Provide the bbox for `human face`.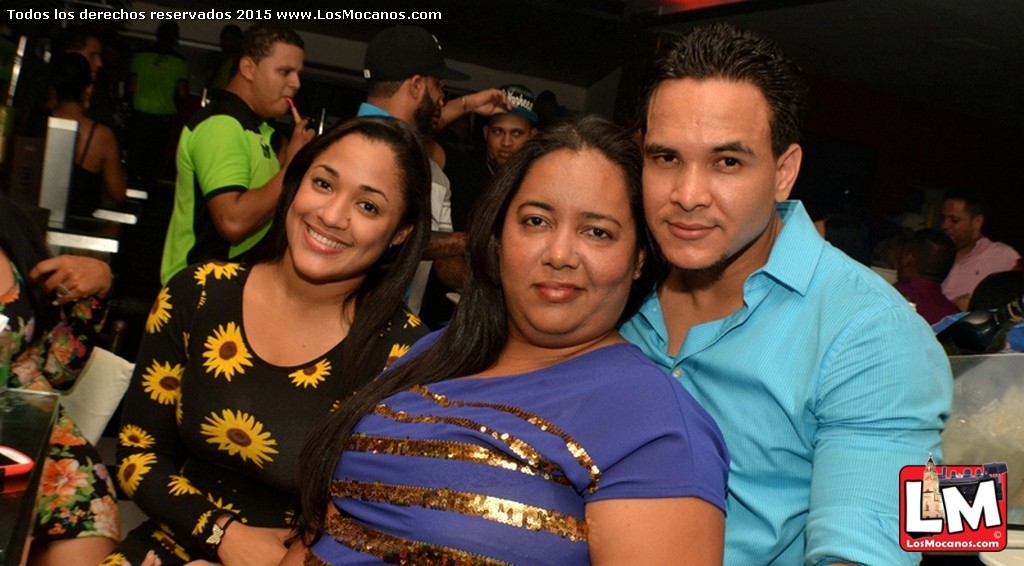
428,76,448,110.
